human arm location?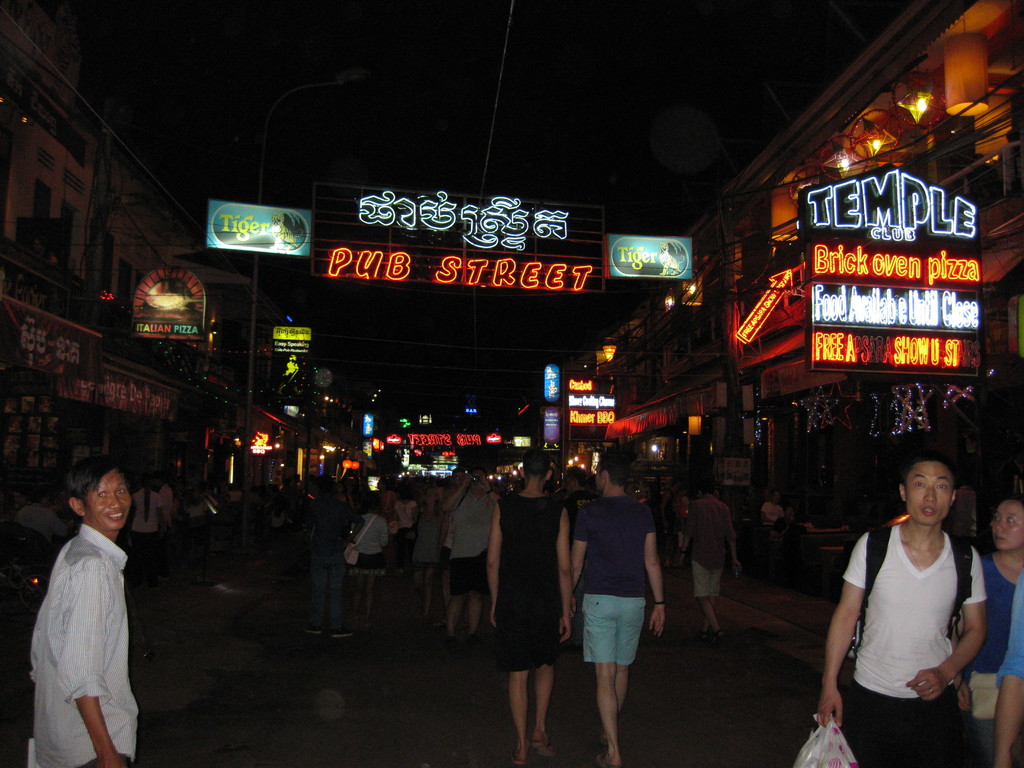
bbox=[819, 532, 871, 728]
